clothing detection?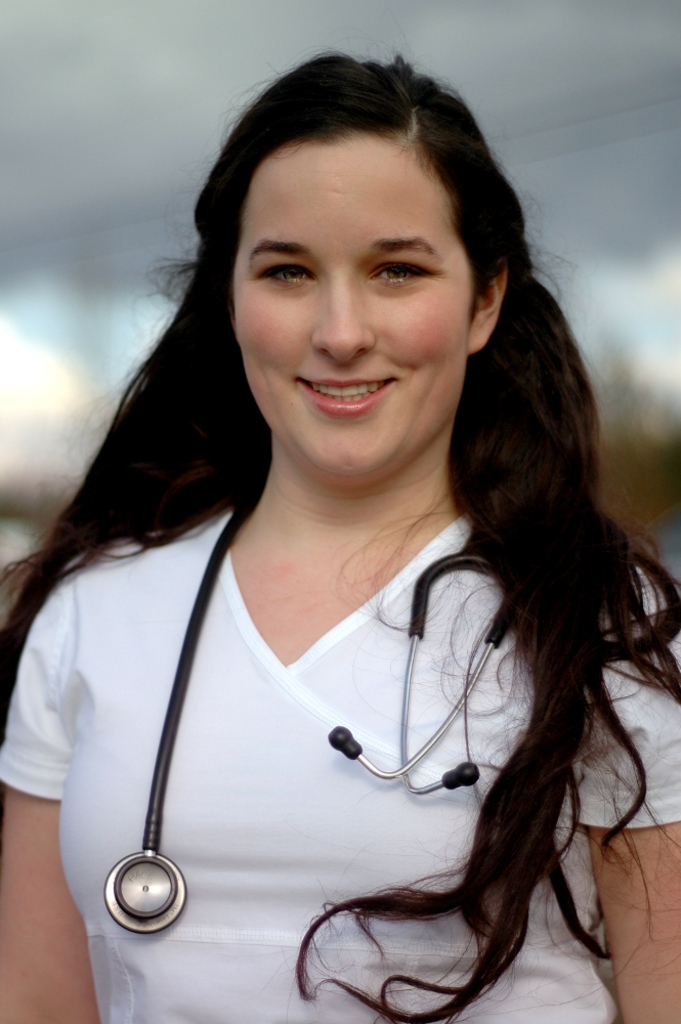
locate(35, 324, 662, 974)
